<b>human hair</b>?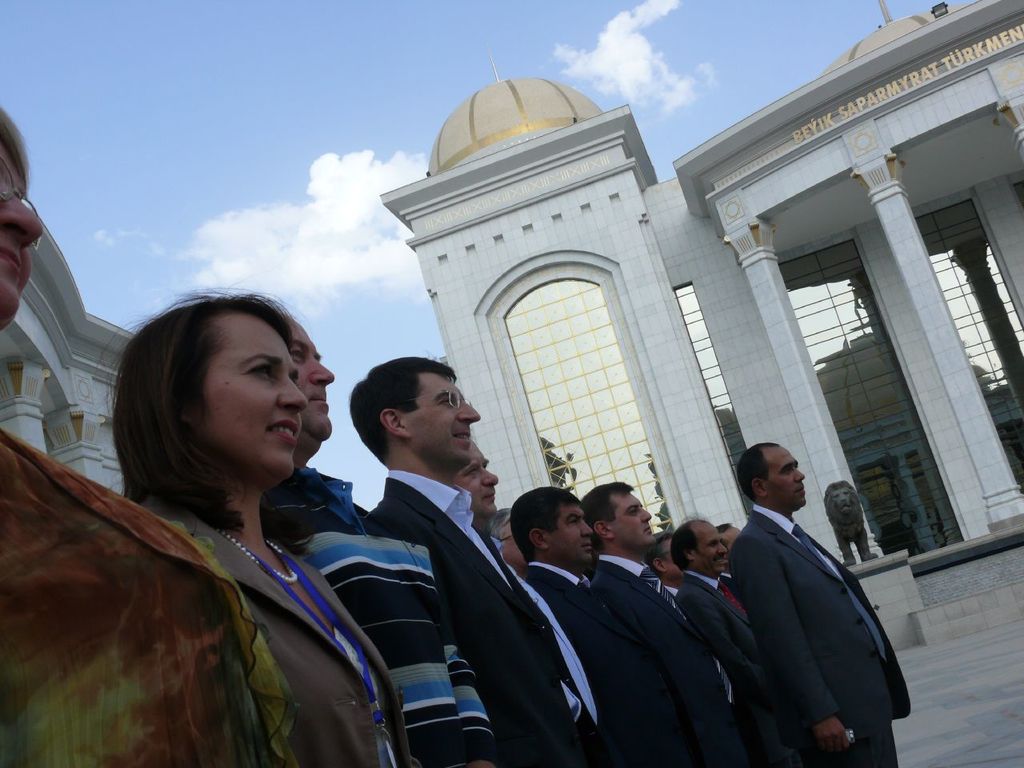
box=[666, 512, 712, 572]
